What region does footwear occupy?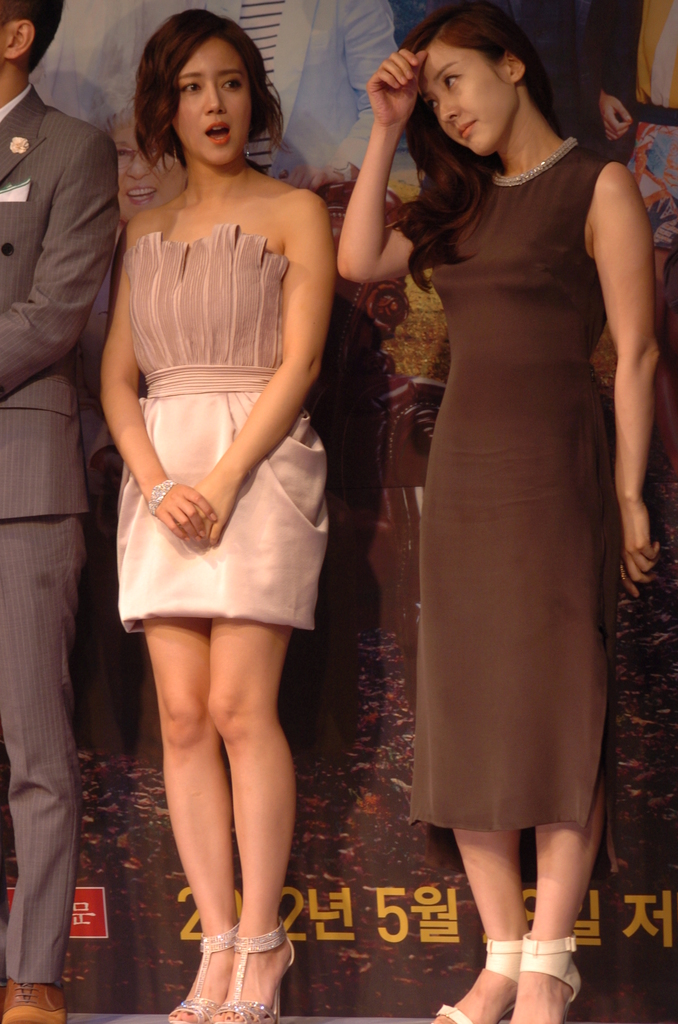
detection(0, 974, 71, 1023).
